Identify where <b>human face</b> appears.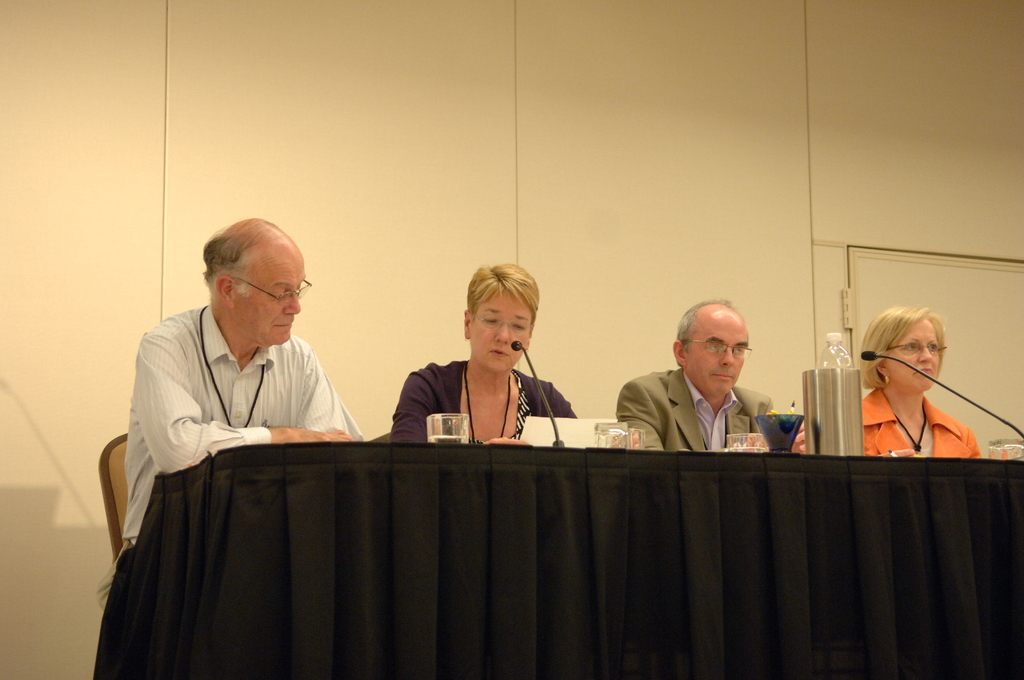
Appears at (x1=692, y1=315, x2=750, y2=395).
